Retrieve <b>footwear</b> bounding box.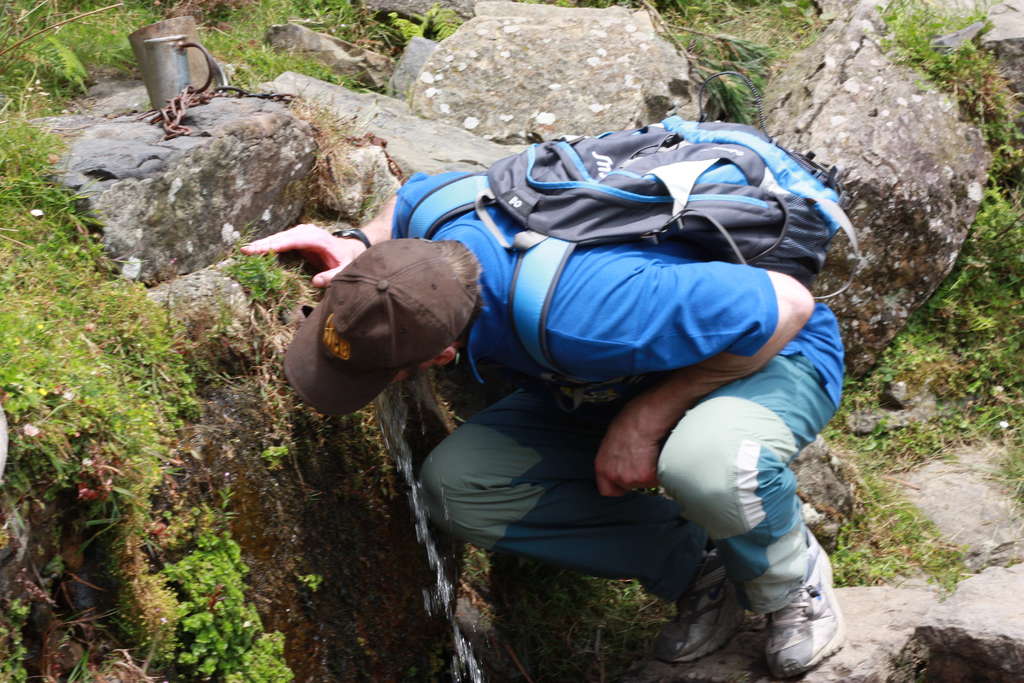
Bounding box: {"x1": 765, "y1": 547, "x2": 845, "y2": 672}.
